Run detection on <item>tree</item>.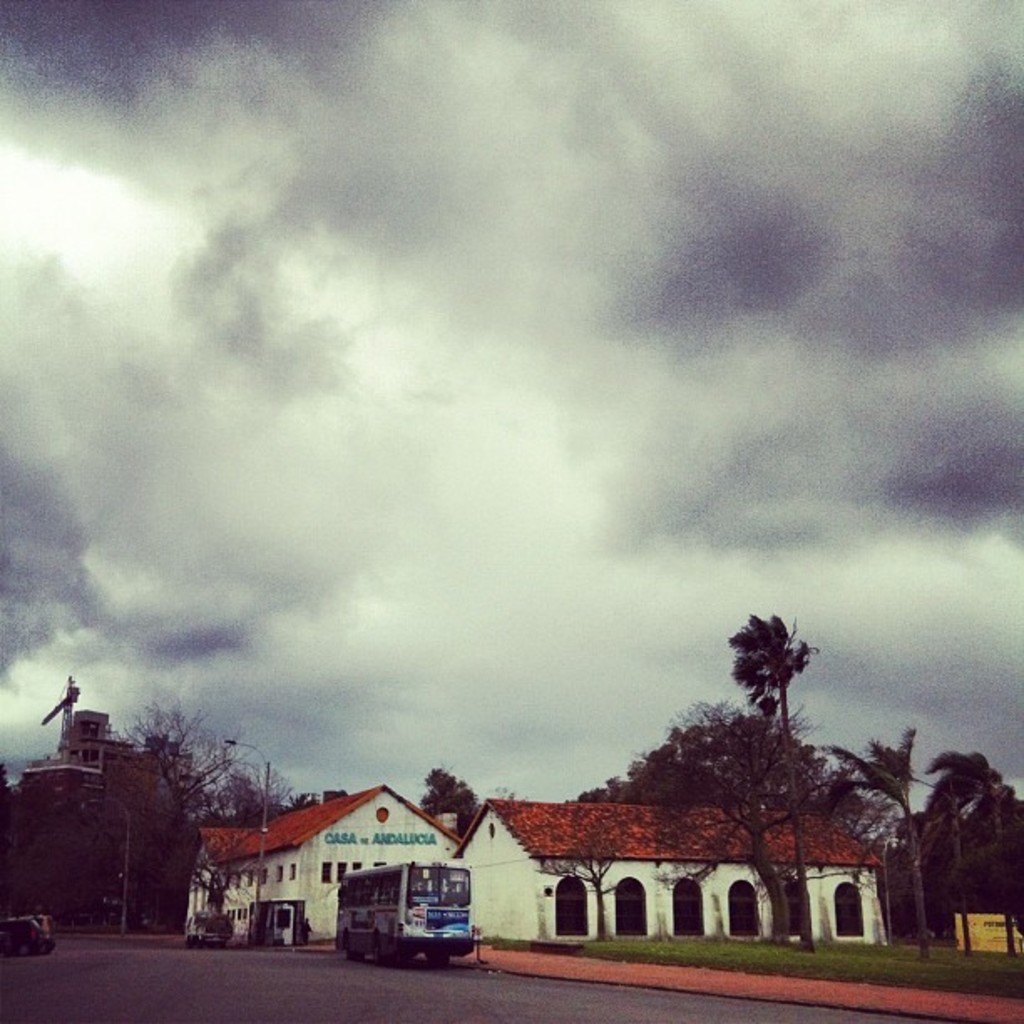
Result: [left=413, top=756, right=480, bottom=838].
